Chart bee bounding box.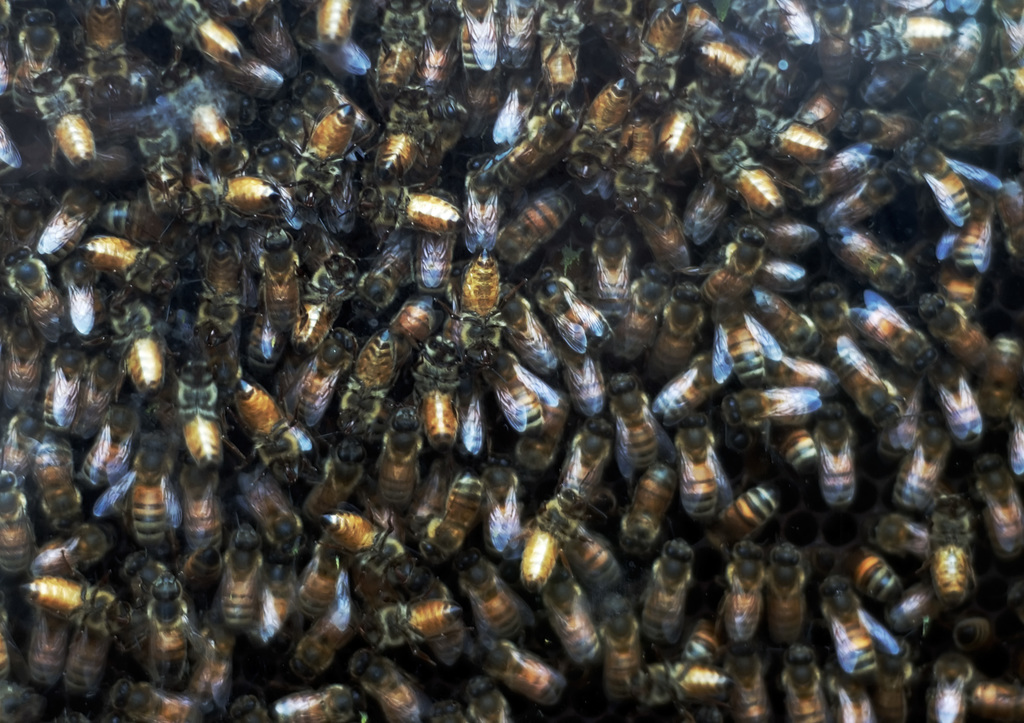
Charted: {"x1": 31, "y1": 60, "x2": 106, "y2": 175}.
